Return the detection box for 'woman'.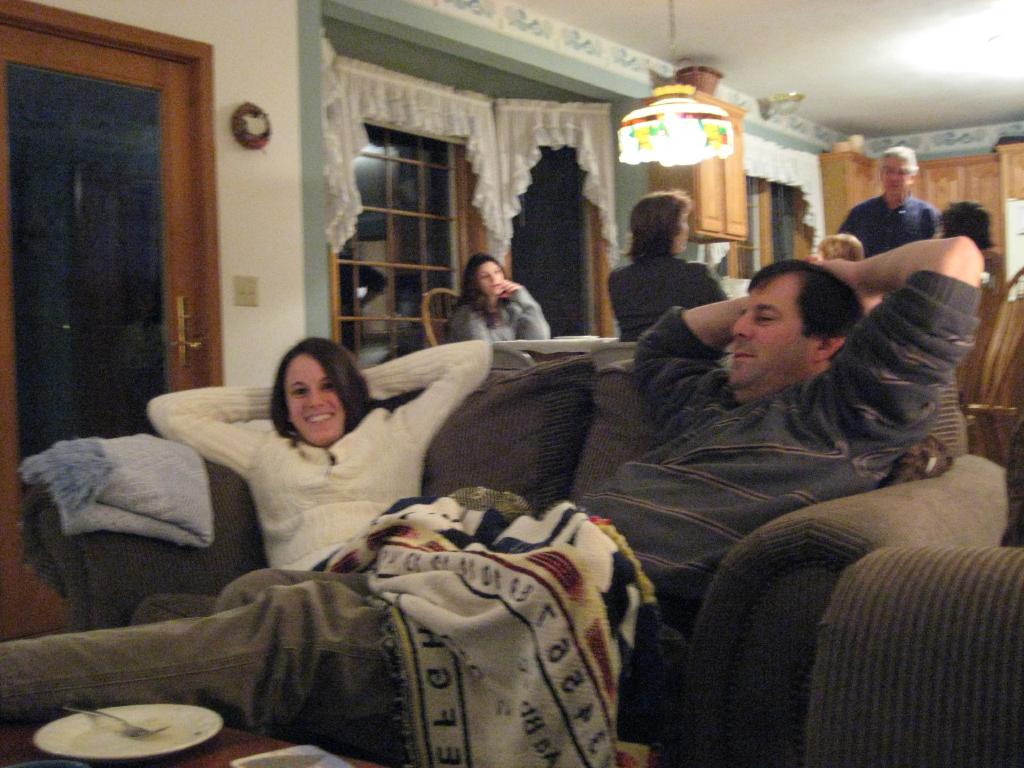
132 336 317 623.
